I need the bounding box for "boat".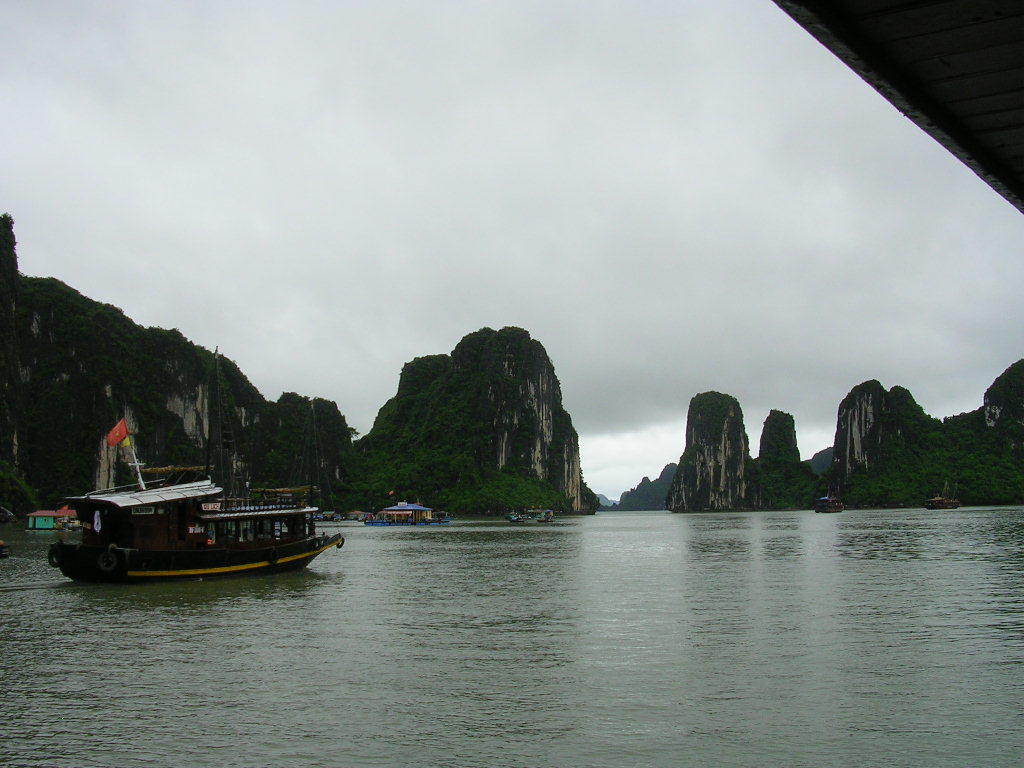
Here it is: locate(928, 495, 957, 511).
